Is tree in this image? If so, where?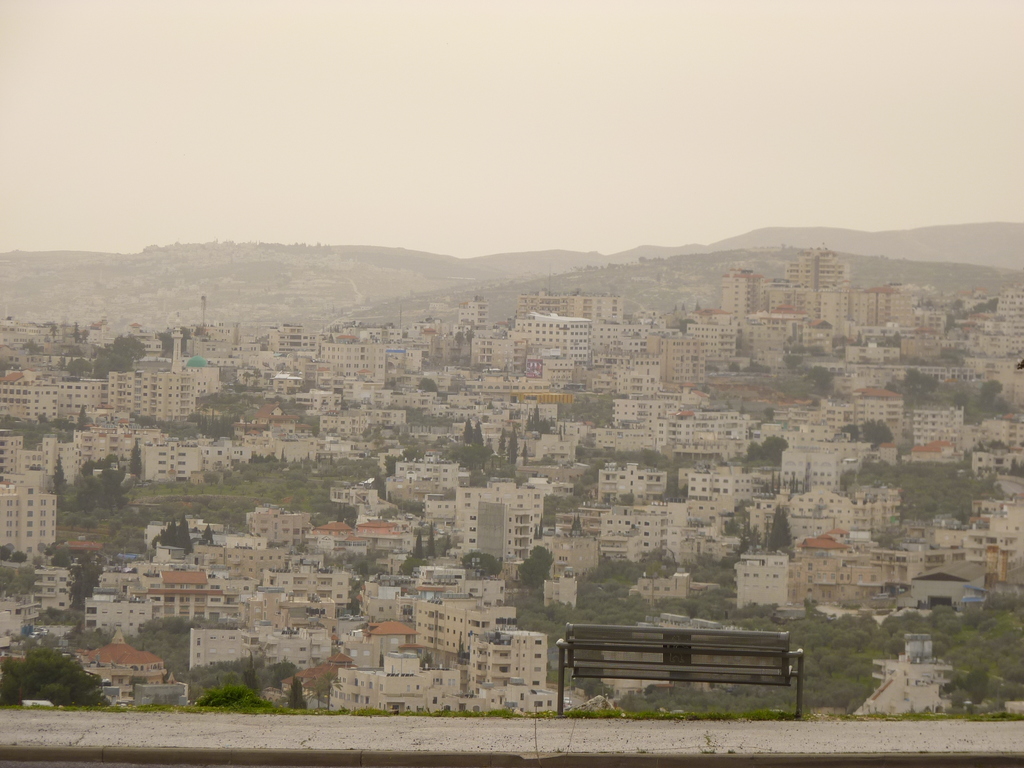
Yes, at 943, 312, 959, 332.
